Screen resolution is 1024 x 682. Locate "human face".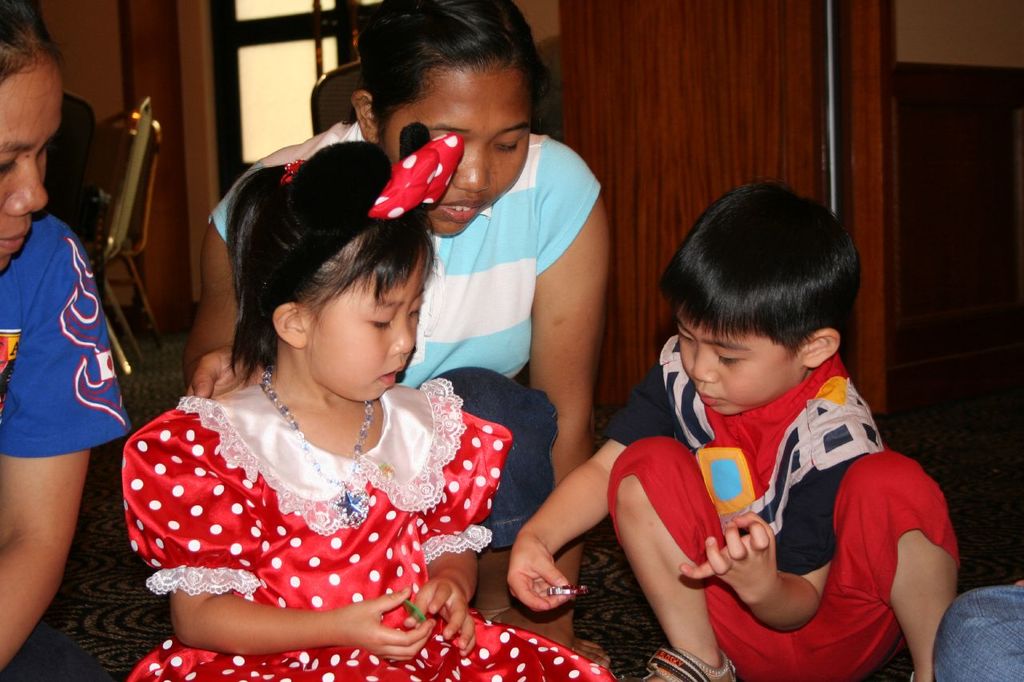
[0,64,63,269].
